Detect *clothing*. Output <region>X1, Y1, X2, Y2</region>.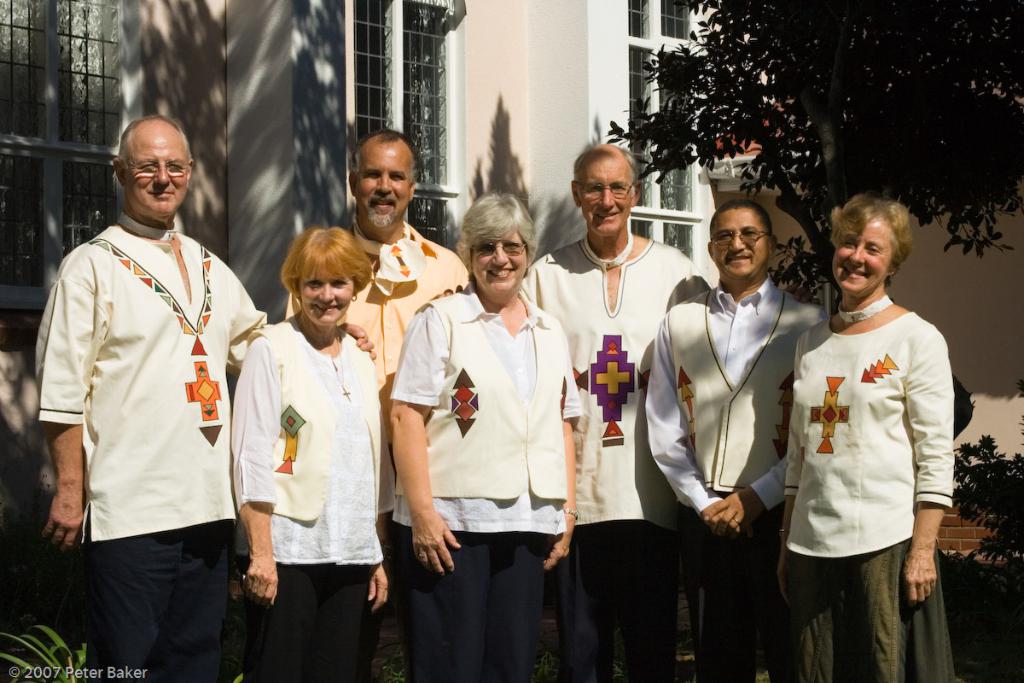
<region>237, 310, 393, 565</region>.
